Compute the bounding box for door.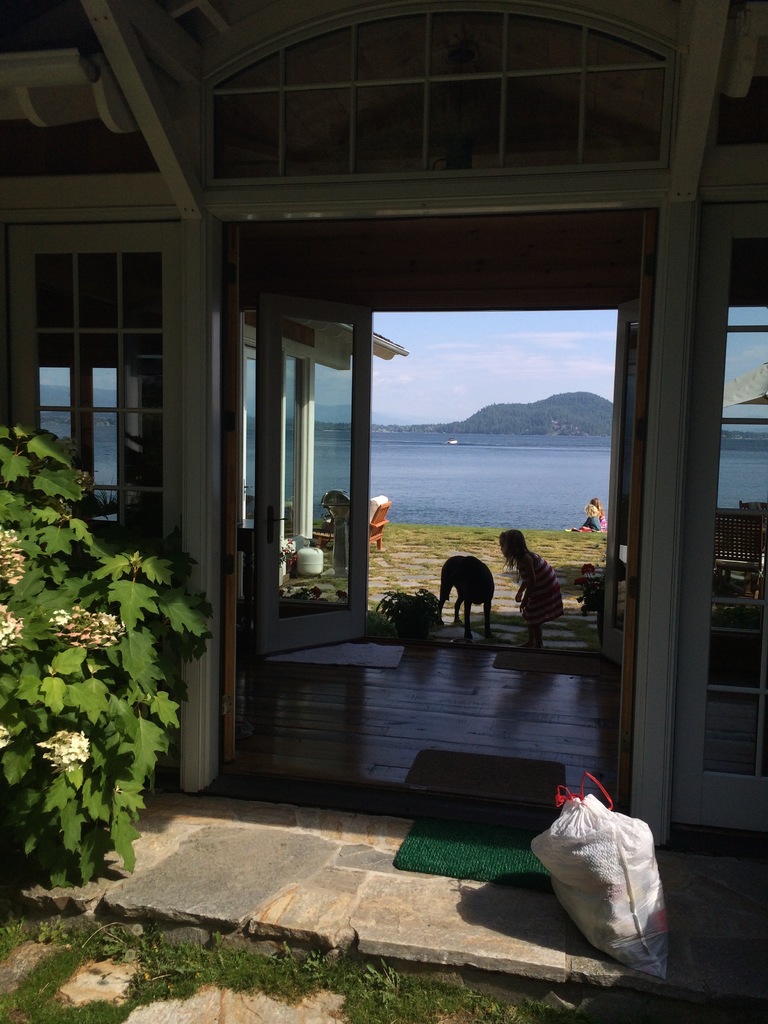
(x1=258, y1=298, x2=374, y2=659).
